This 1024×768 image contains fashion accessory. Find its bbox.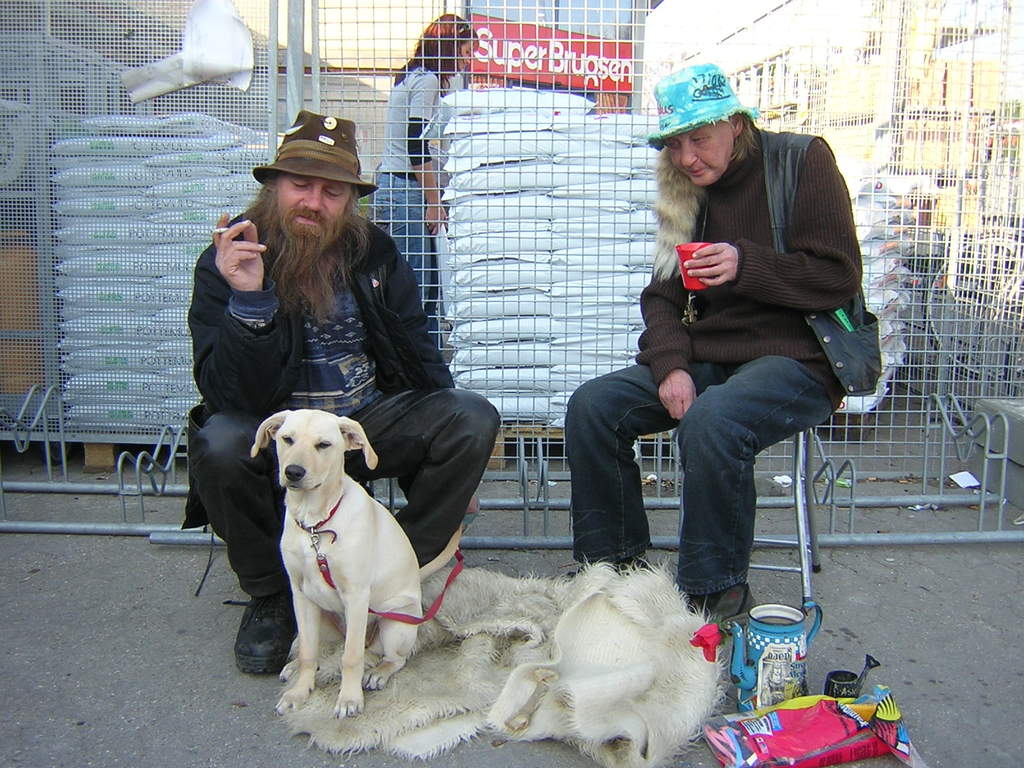
box=[646, 60, 758, 154].
